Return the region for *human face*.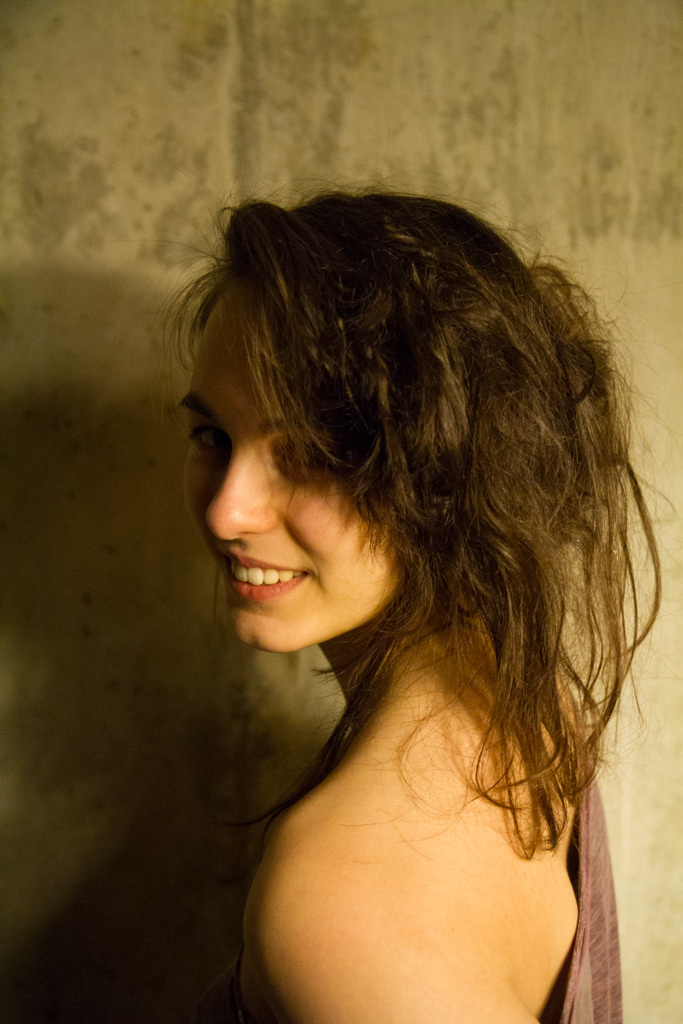
left=183, top=295, right=406, bottom=655.
